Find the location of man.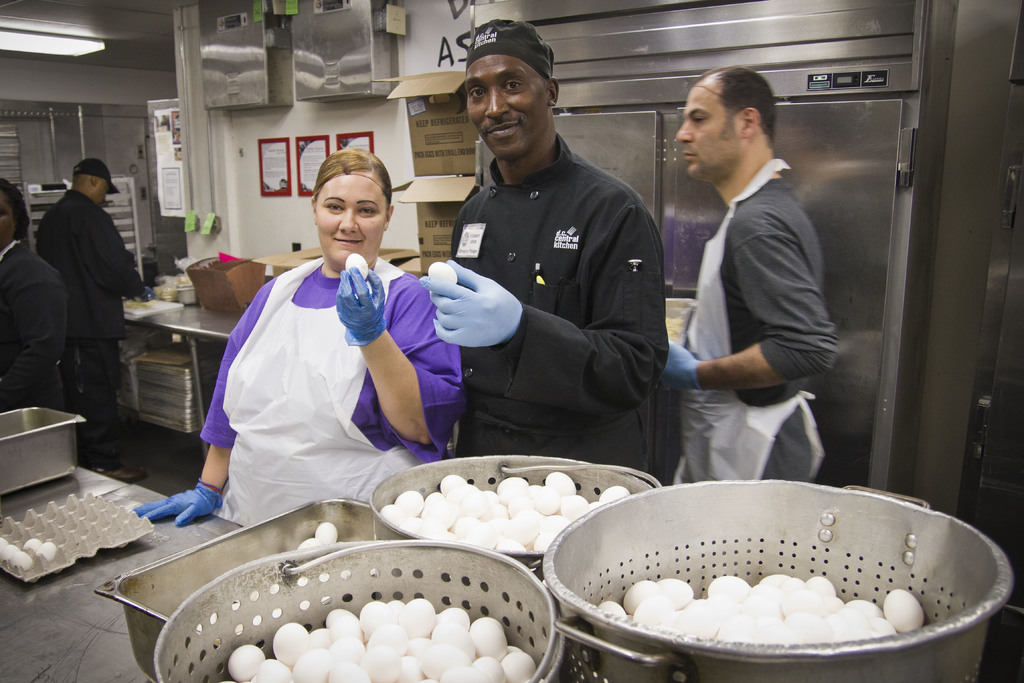
Location: crop(26, 152, 150, 483).
